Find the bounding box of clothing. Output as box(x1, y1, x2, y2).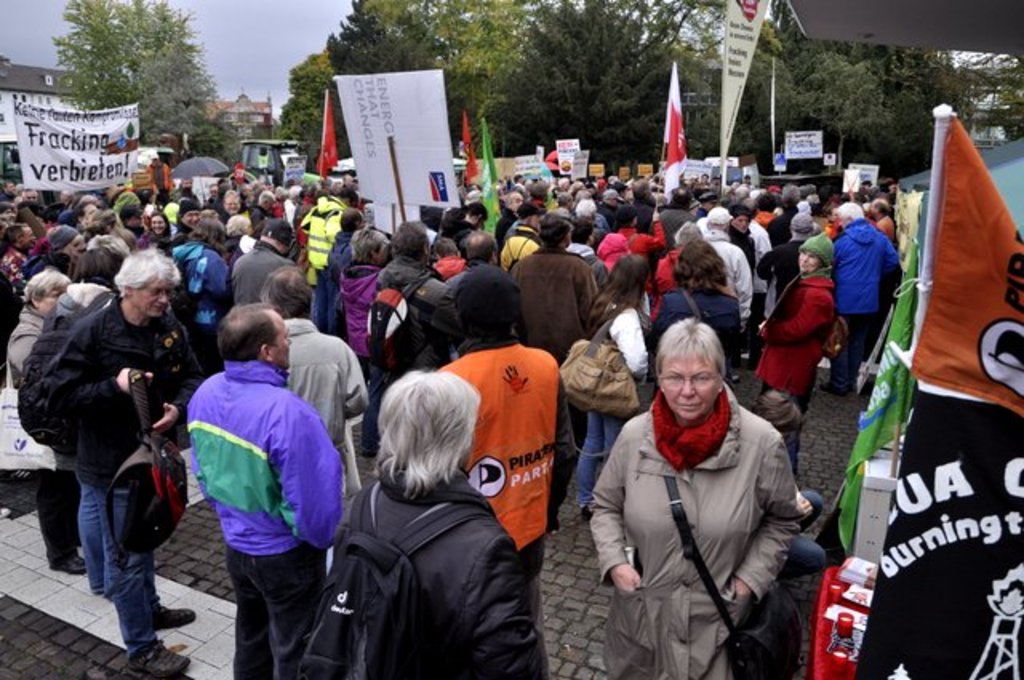
box(766, 208, 802, 242).
